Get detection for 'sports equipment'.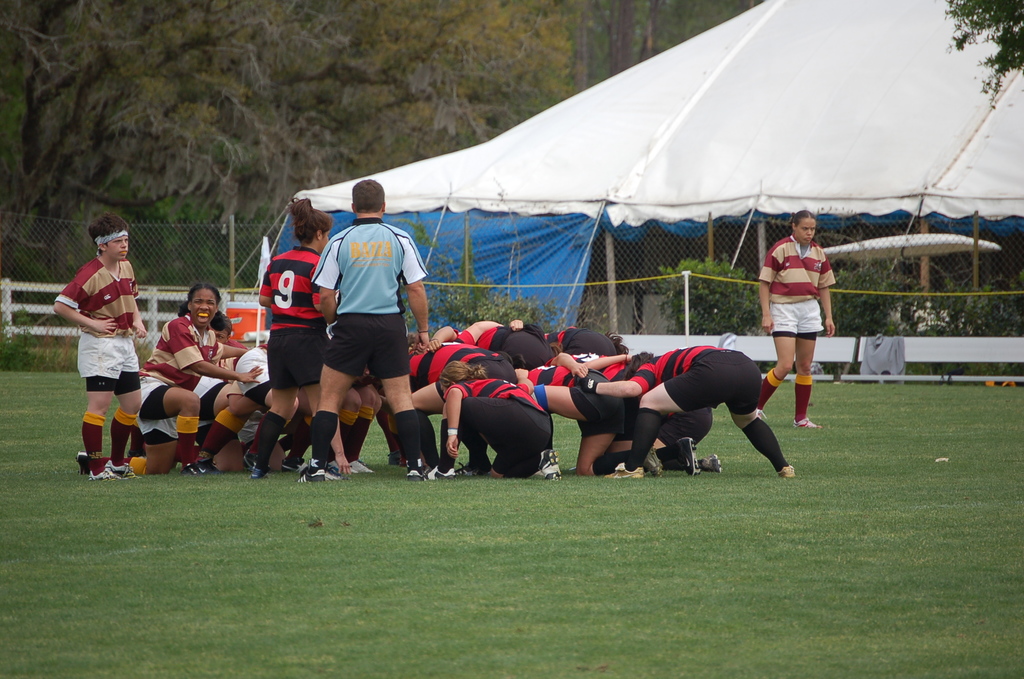
Detection: locate(258, 247, 323, 331).
